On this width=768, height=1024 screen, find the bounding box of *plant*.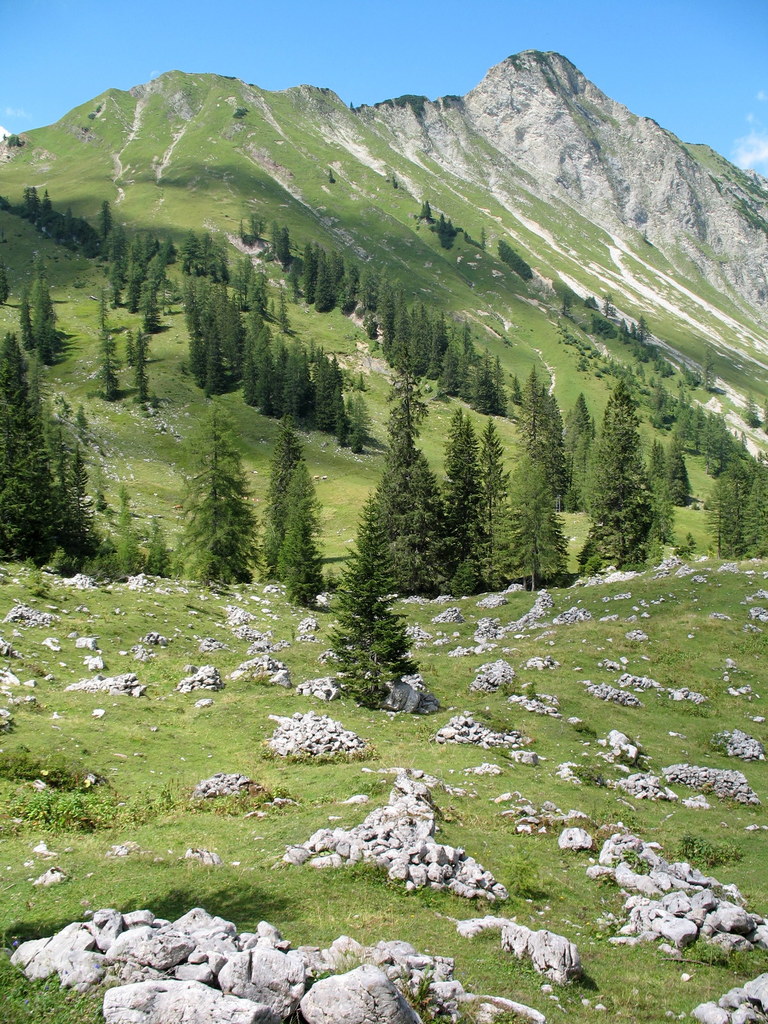
Bounding box: (left=147, top=522, right=180, bottom=591).
